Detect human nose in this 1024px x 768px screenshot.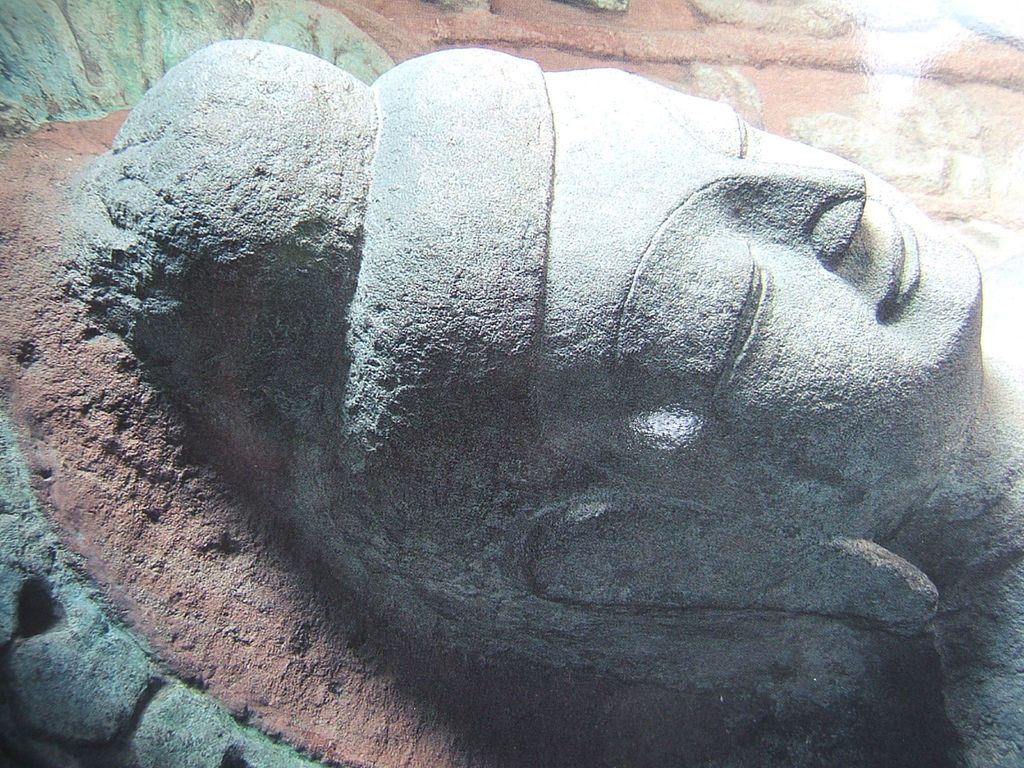
Detection: box(695, 163, 867, 269).
